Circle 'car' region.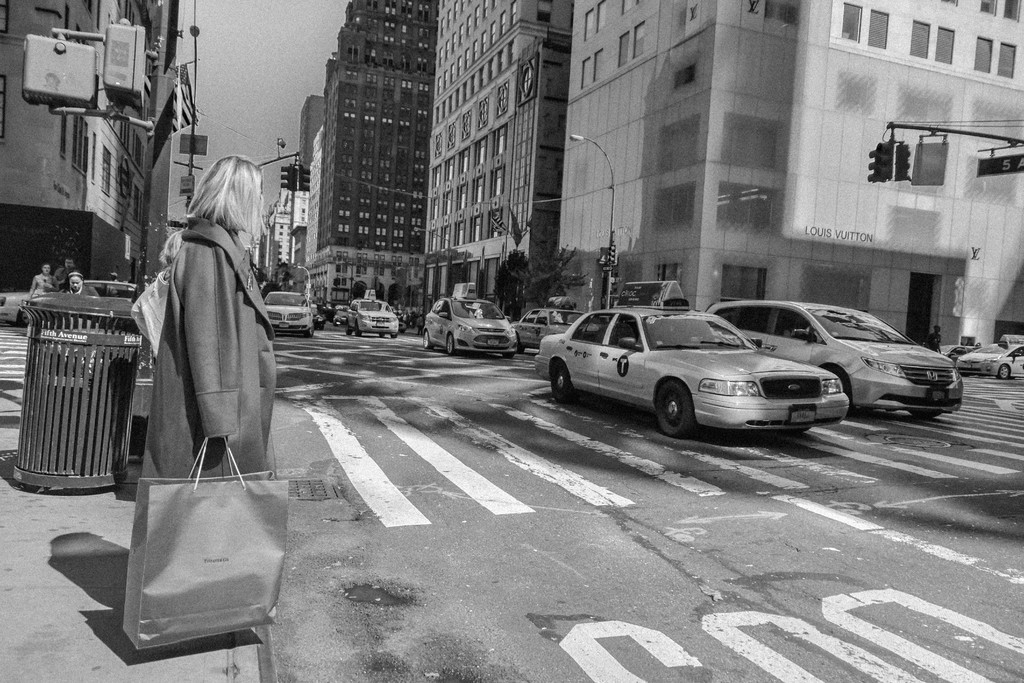
Region: pyautogui.locateOnScreen(333, 309, 349, 327).
